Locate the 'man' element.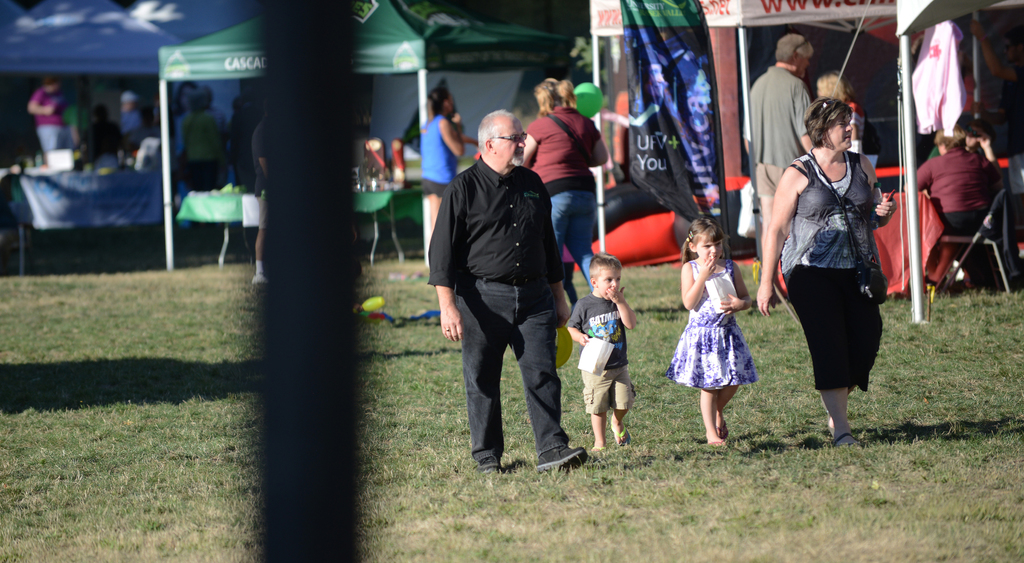
Element bbox: <bbox>28, 74, 74, 153</bbox>.
